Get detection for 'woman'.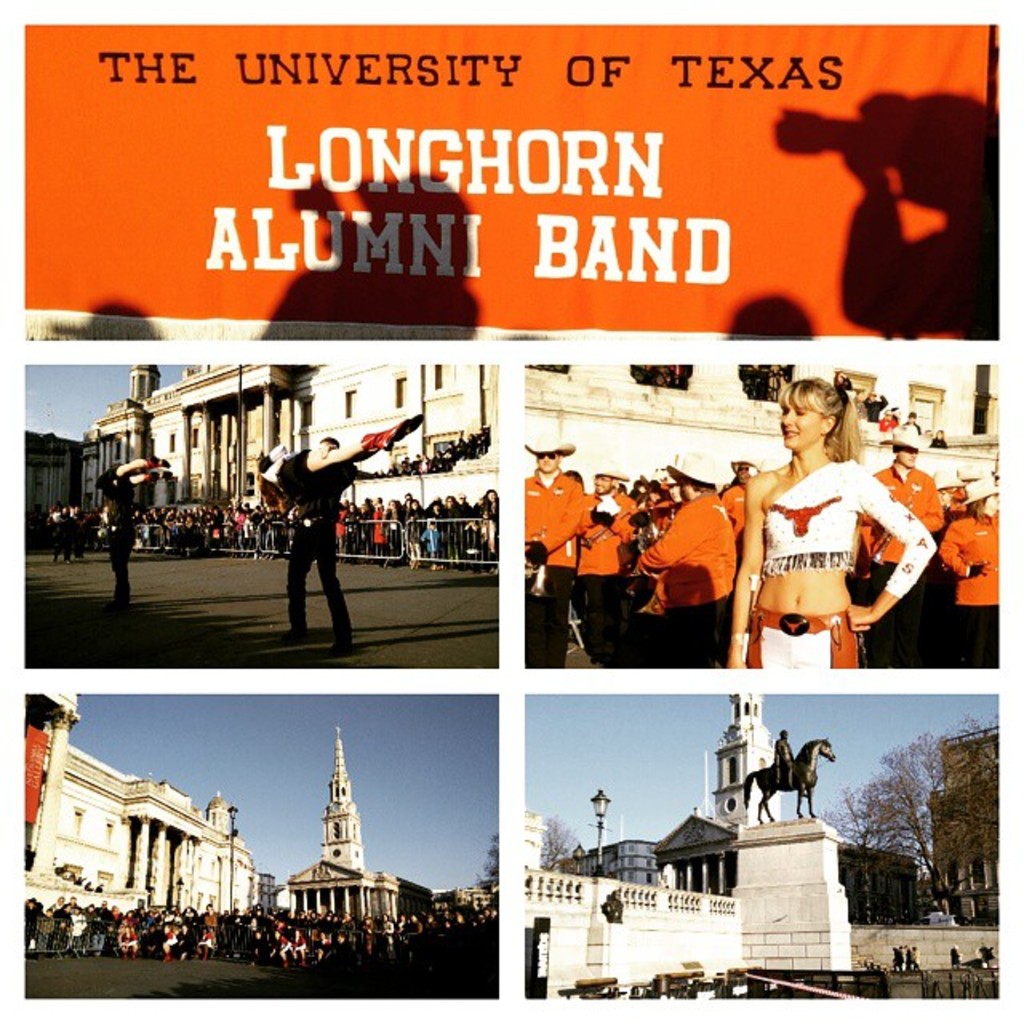
Detection: <region>747, 384, 926, 691</region>.
